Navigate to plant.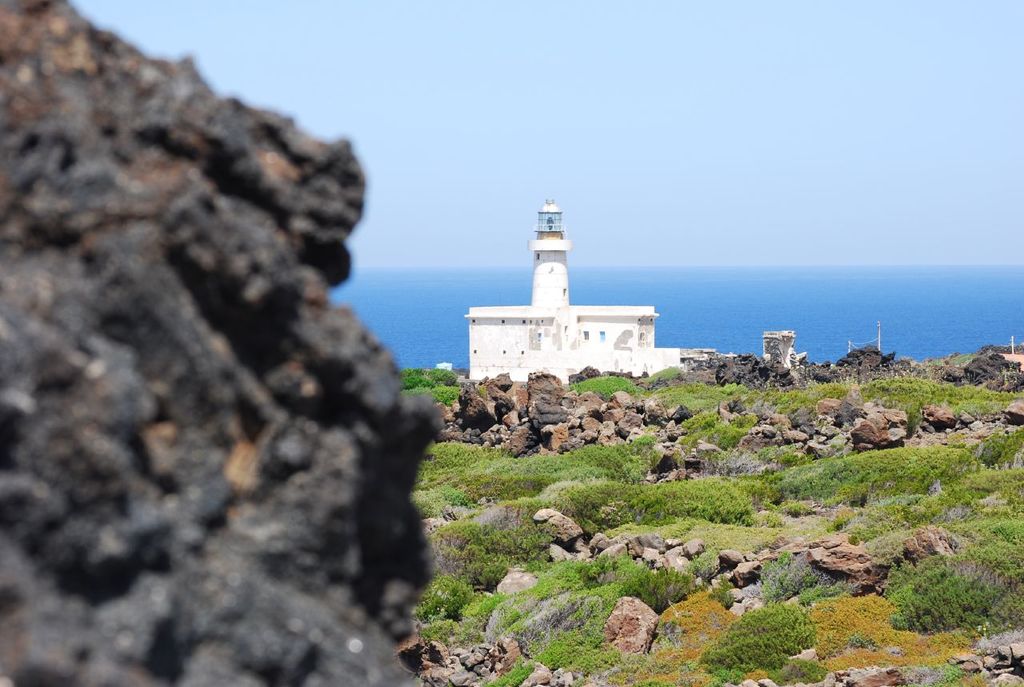
Navigation target: x1=956, y1=499, x2=1023, y2=585.
